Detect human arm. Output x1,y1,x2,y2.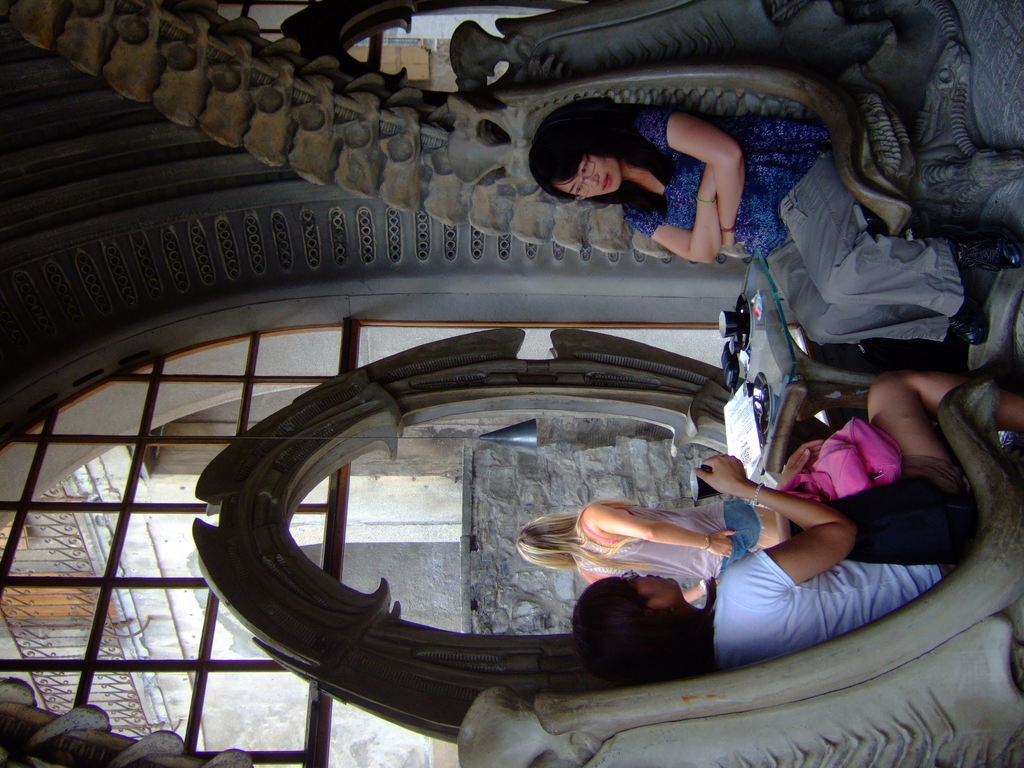
625,161,719,266.
